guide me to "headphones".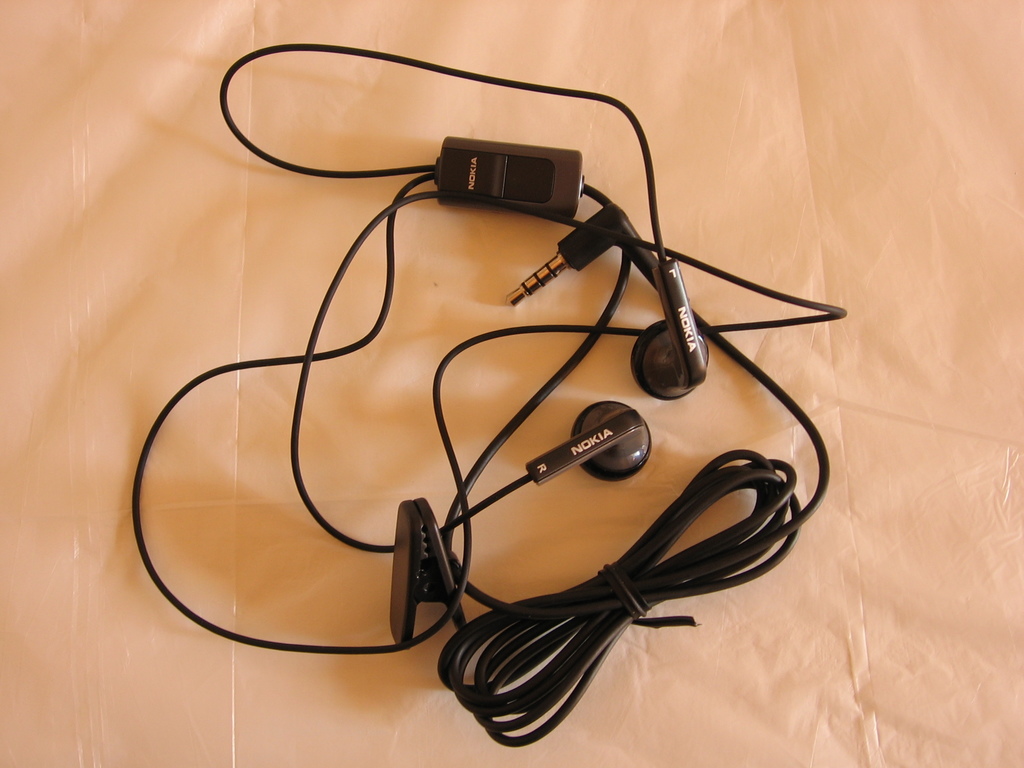
Guidance: 128, 36, 848, 749.
